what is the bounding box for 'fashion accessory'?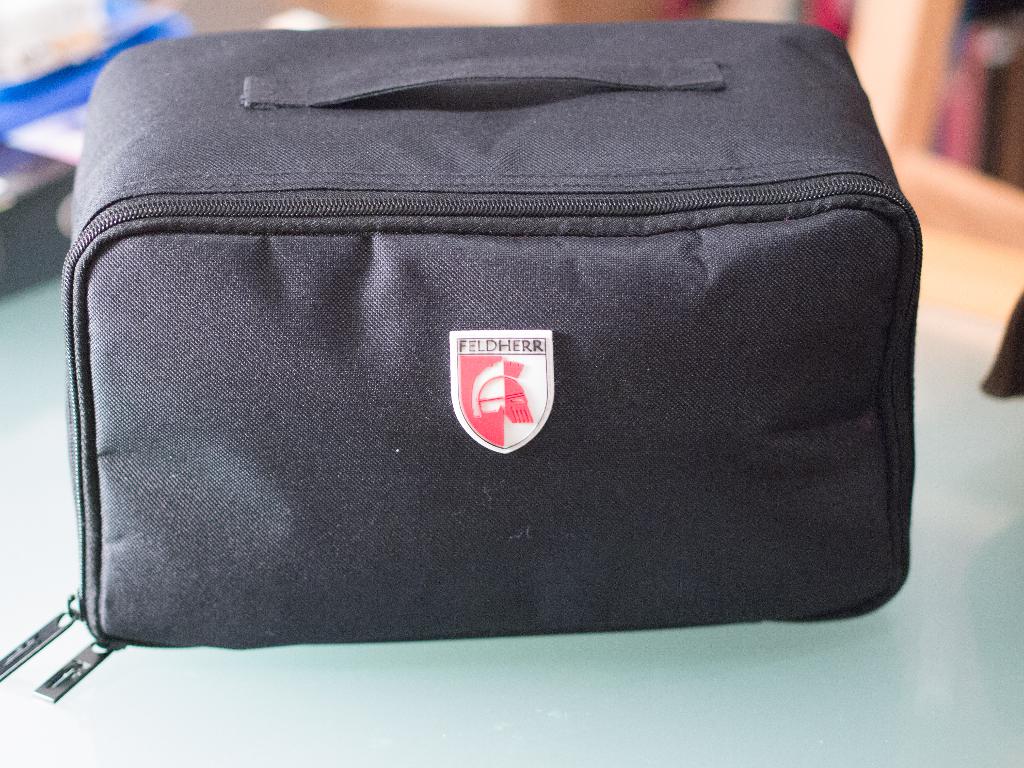
select_region(0, 19, 912, 705).
